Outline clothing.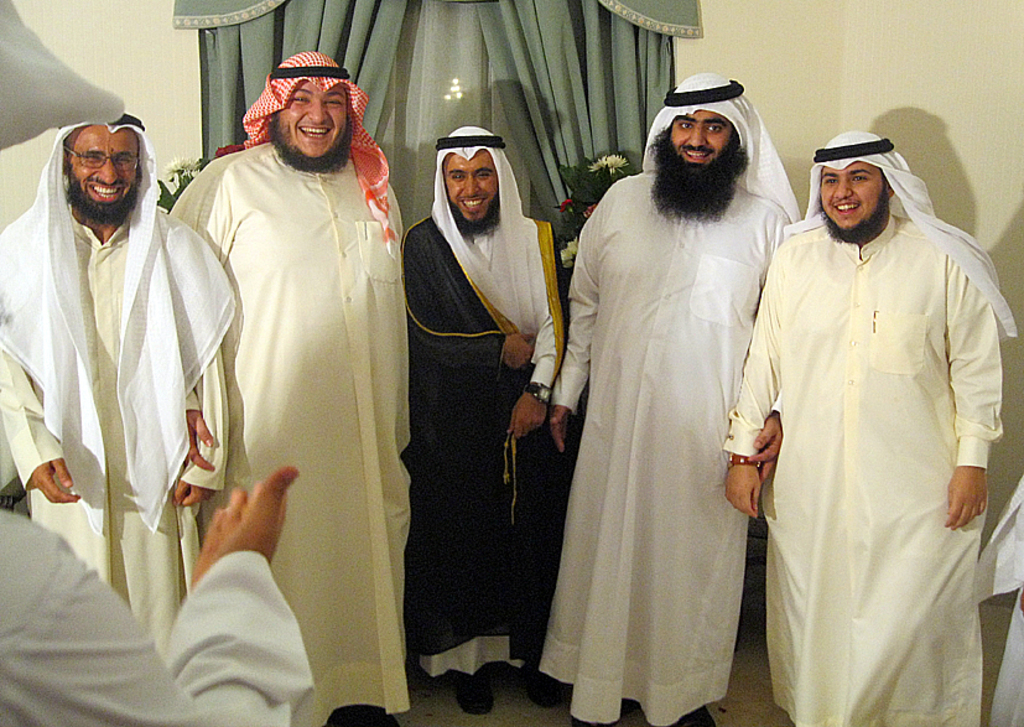
Outline: x1=160 y1=130 x2=422 y2=726.
